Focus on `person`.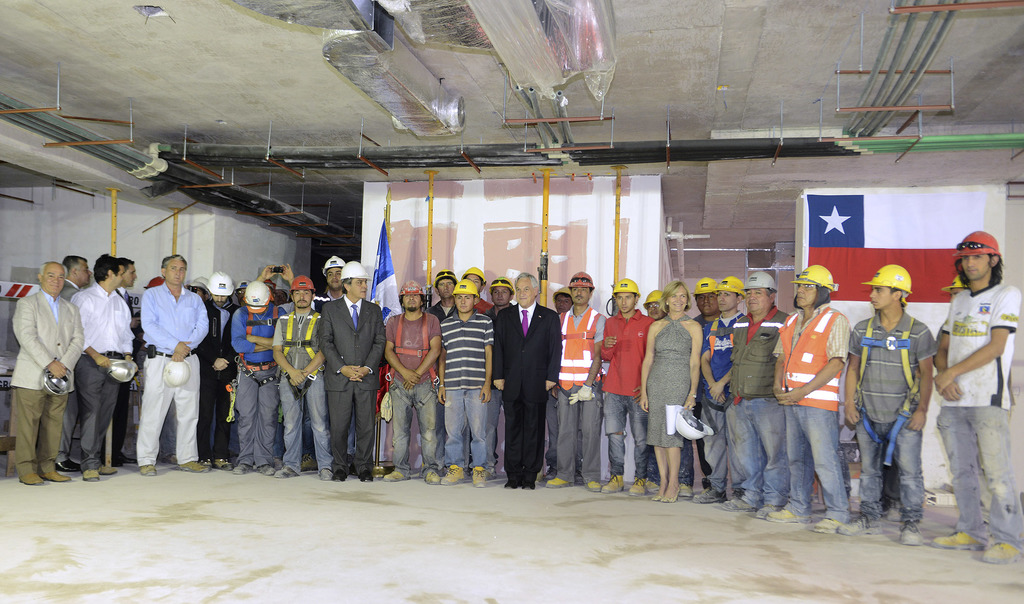
Focused at (641, 289, 666, 321).
